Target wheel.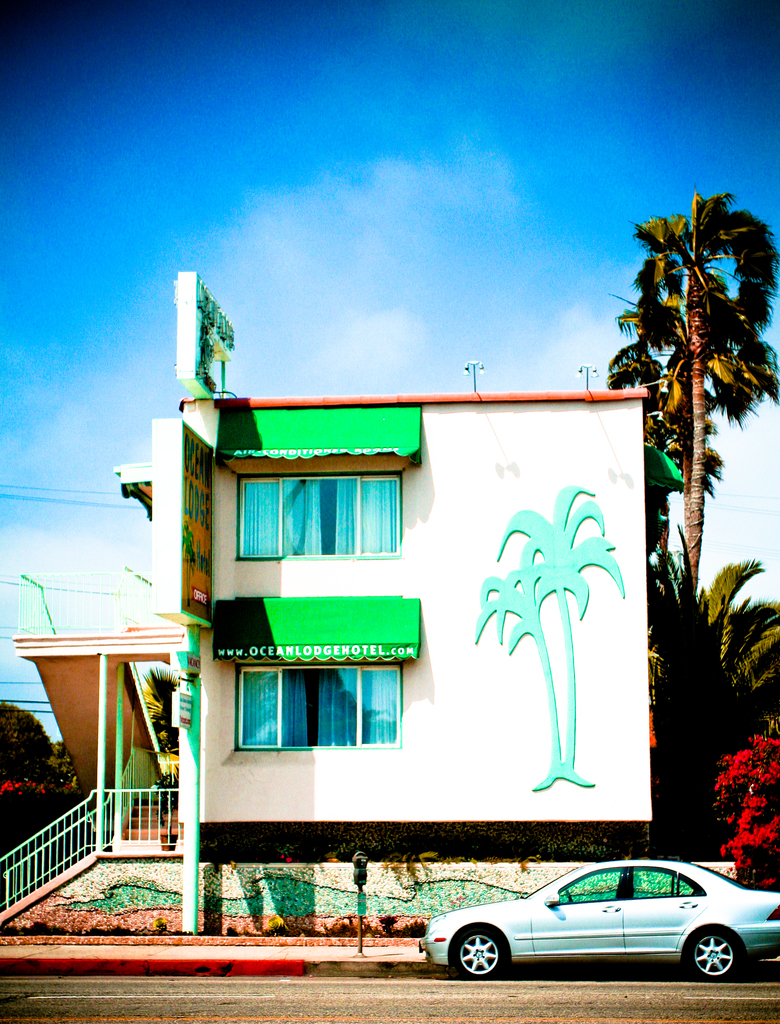
Target region: {"left": 687, "top": 927, "right": 748, "bottom": 977}.
